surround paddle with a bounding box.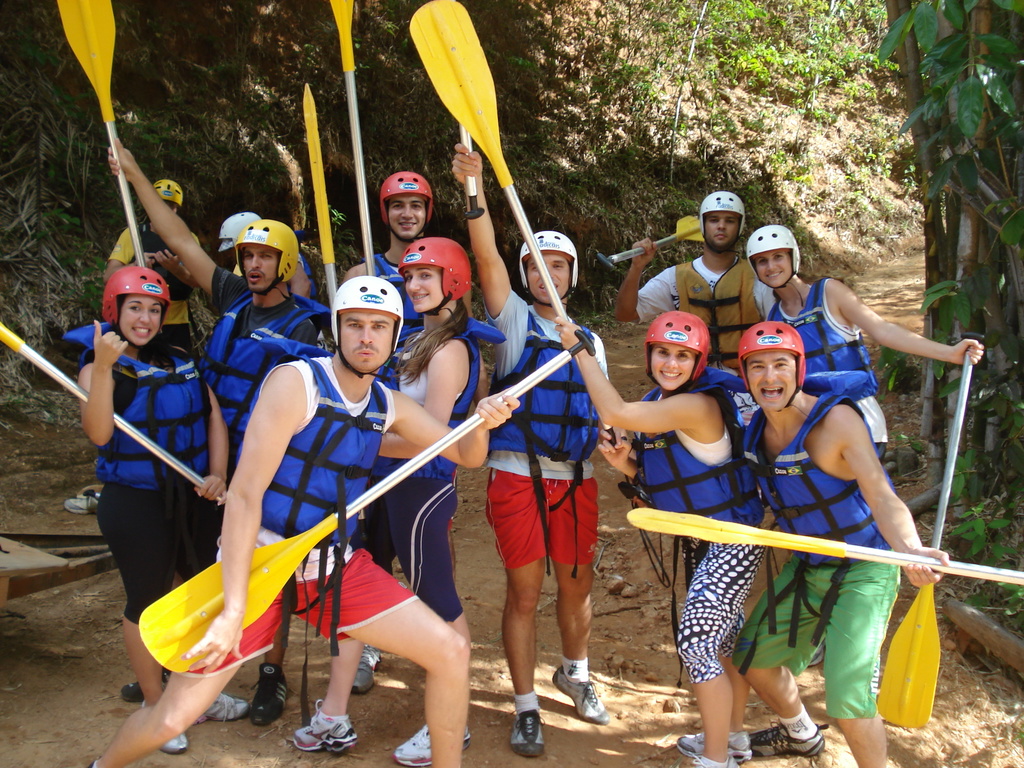
<box>58,0,145,269</box>.
